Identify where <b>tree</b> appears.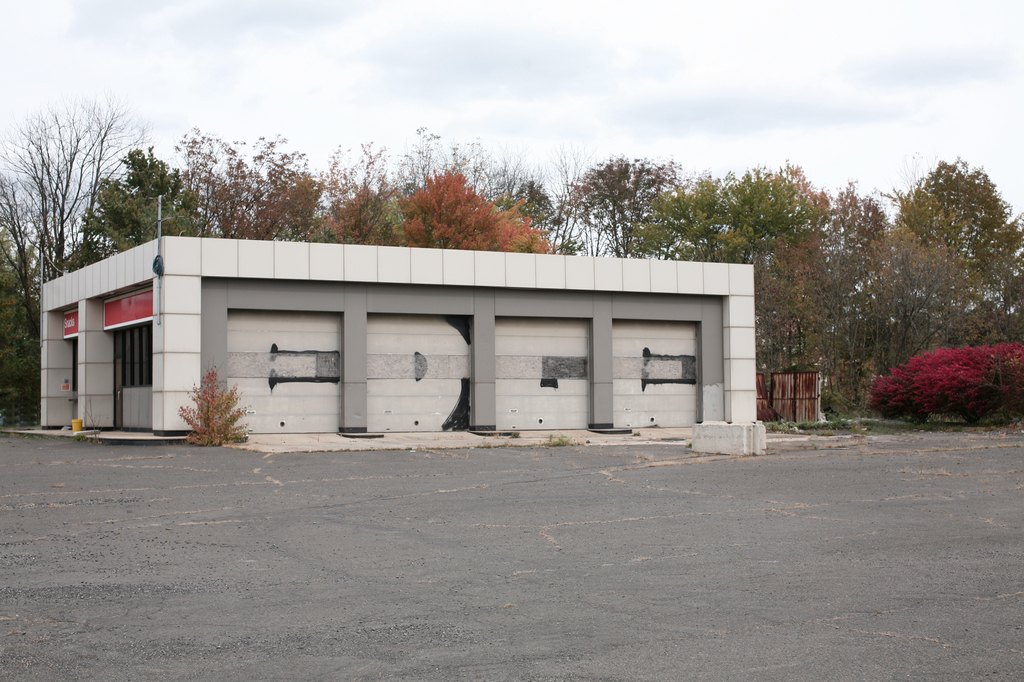
Appears at l=61, t=134, r=205, b=264.
